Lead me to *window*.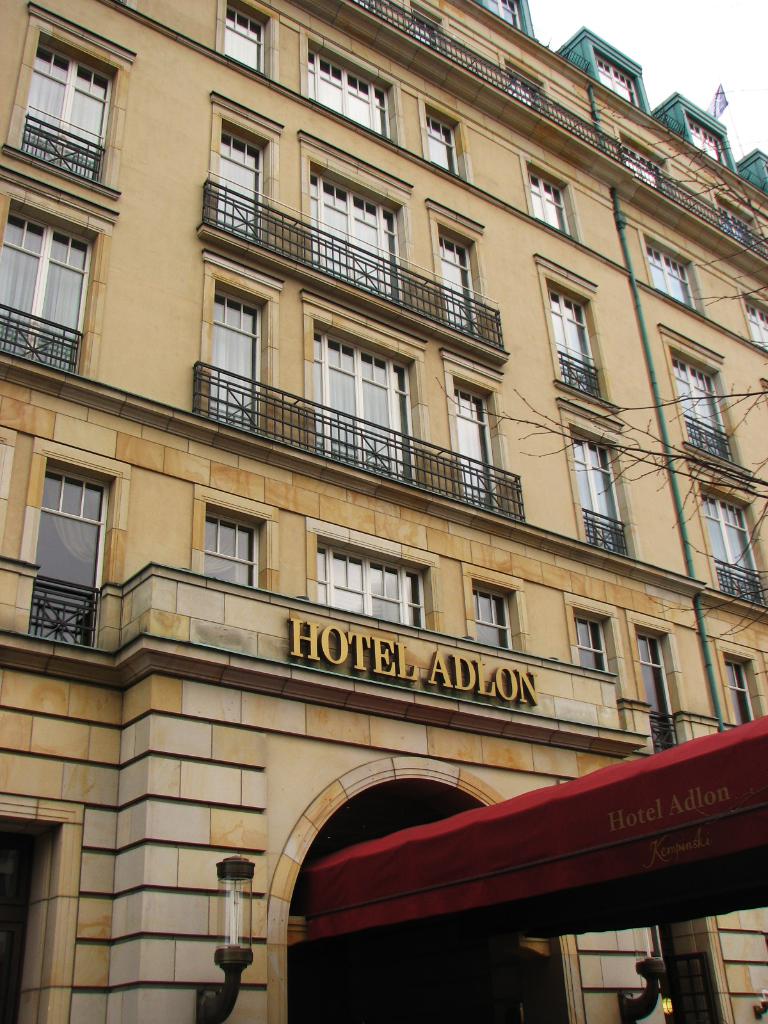
Lead to (544,280,611,399).
